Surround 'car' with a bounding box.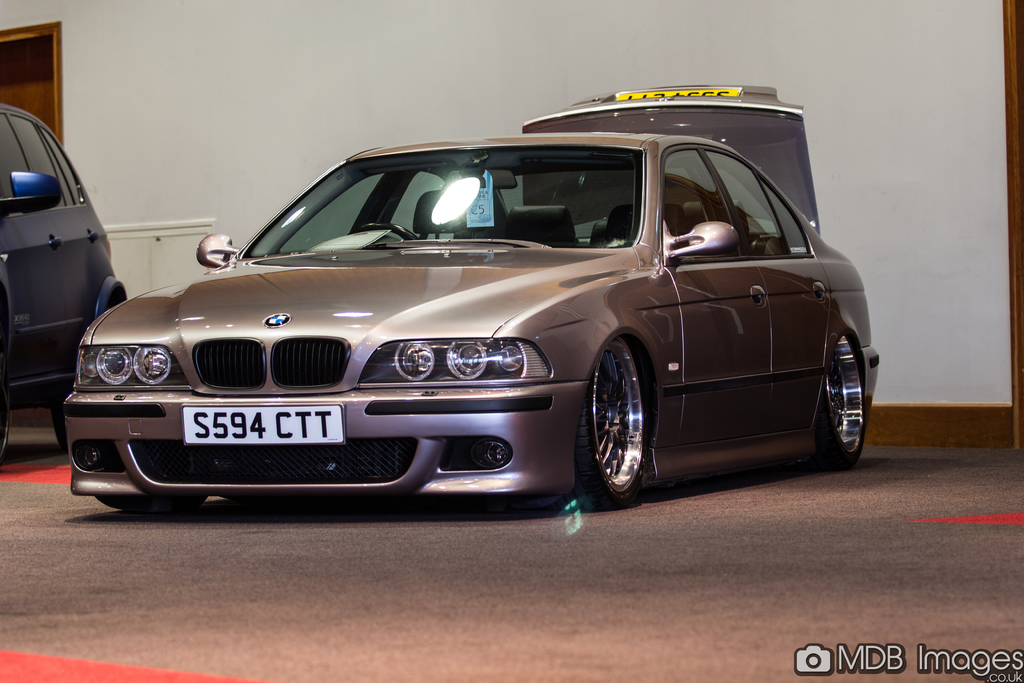
{"x1": 58, "y1": 78, "x2": 883, "y2": 513}.
